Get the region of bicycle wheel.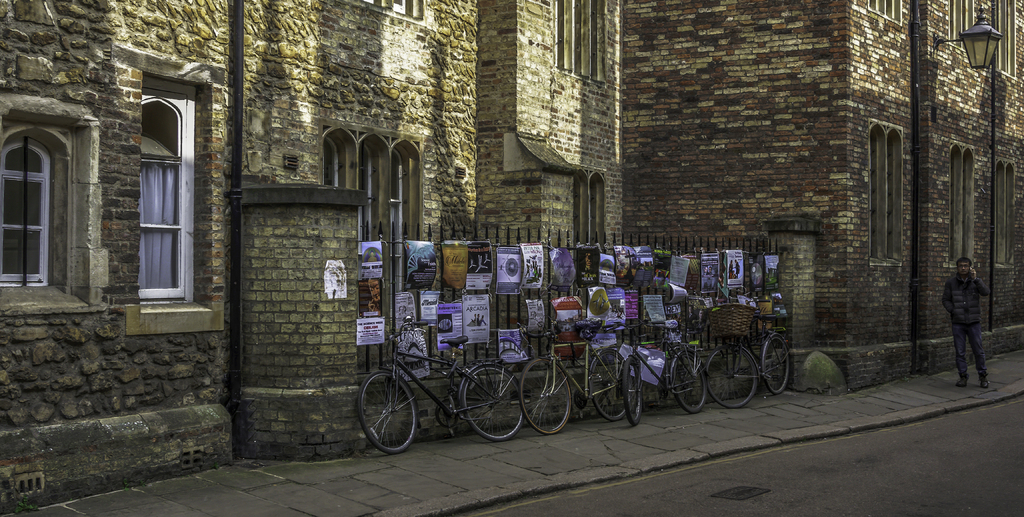
(x1=621, y1=355, x2=641, y2=425).
